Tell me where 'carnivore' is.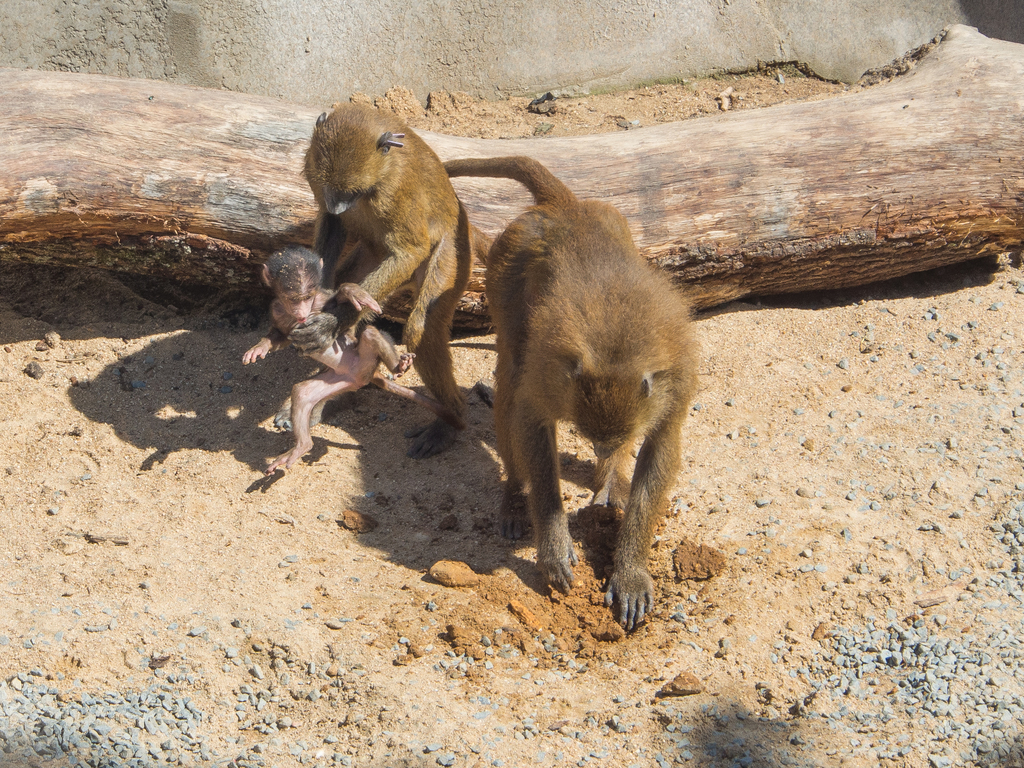
'carnivore' is at locate(247, 97, 465, 466).
